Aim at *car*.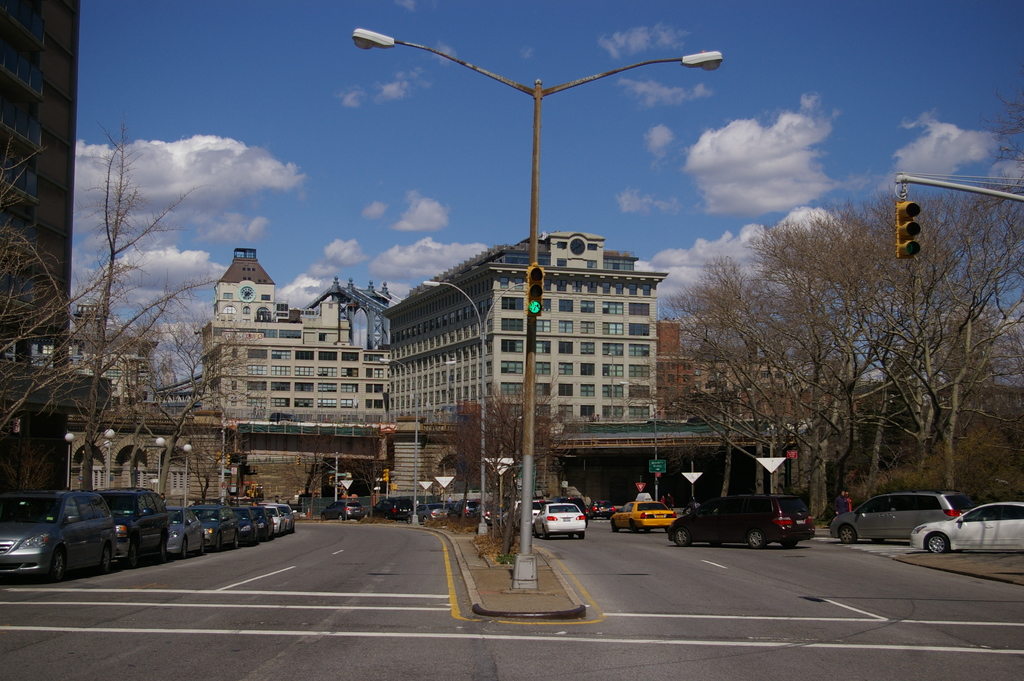
Aimed at box=[607, 498, 676, 529].
